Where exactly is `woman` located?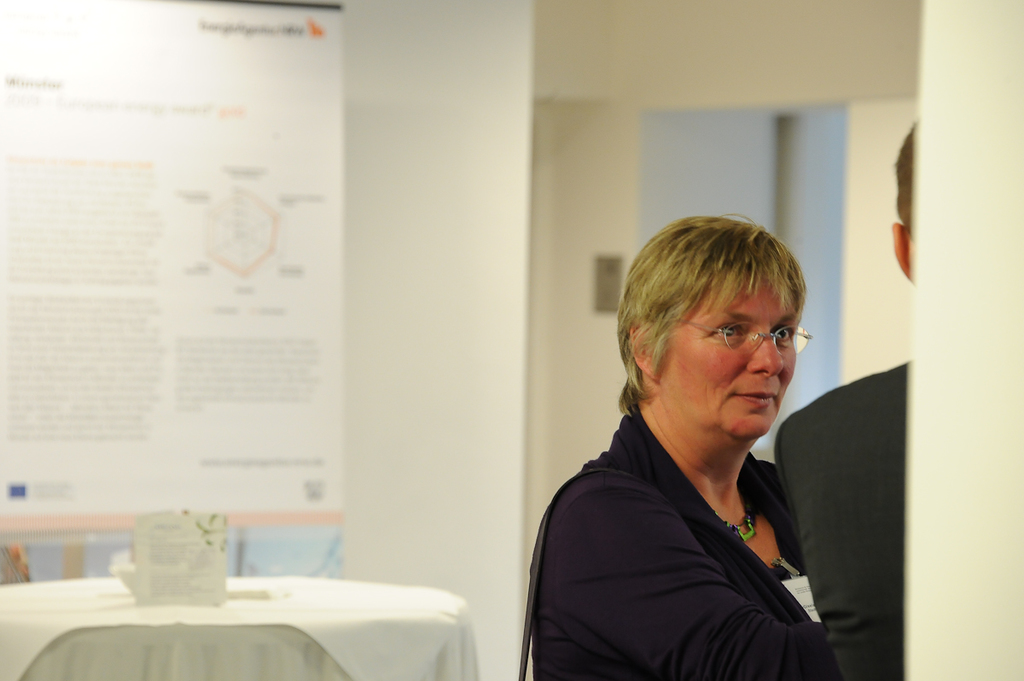
Its bounding box is (x1=545, y1=220, x2=863, y2=680).
